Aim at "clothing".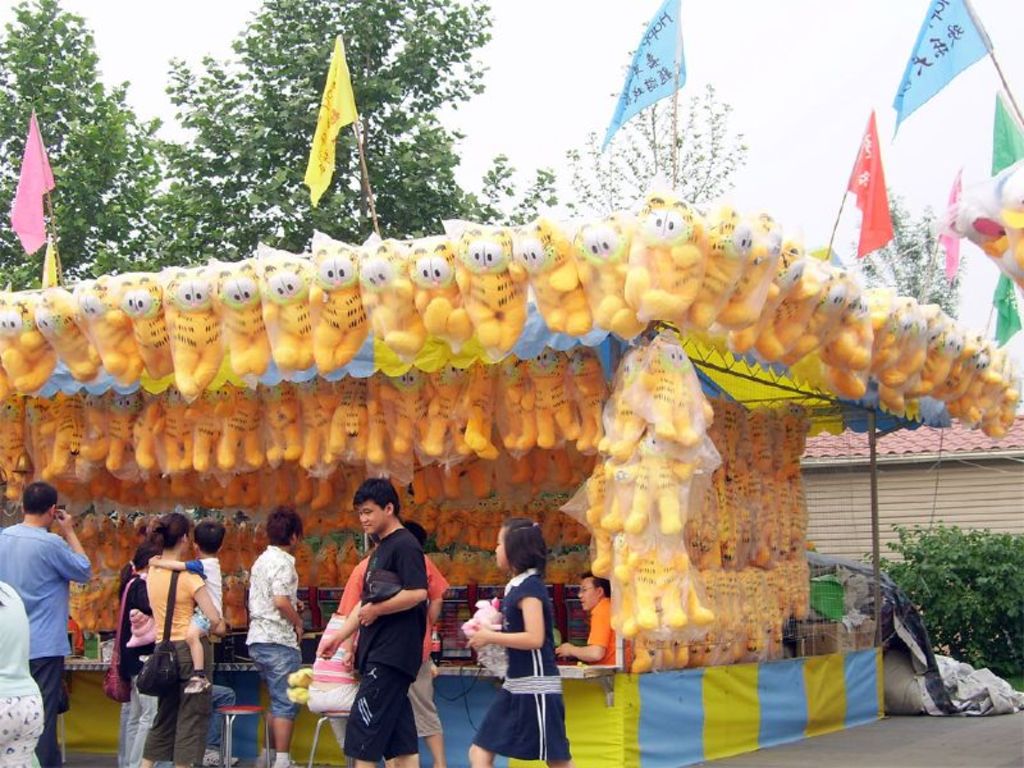
Aimed at 0/516/92/755.
